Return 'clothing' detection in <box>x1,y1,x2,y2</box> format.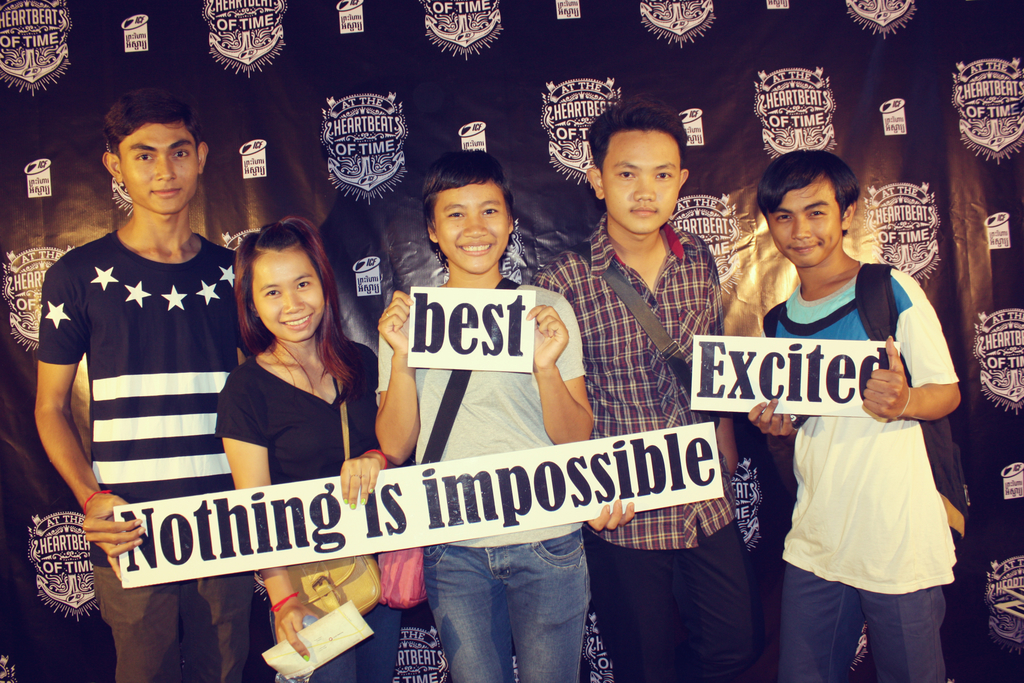
<box>34,223,276,682</box>.
